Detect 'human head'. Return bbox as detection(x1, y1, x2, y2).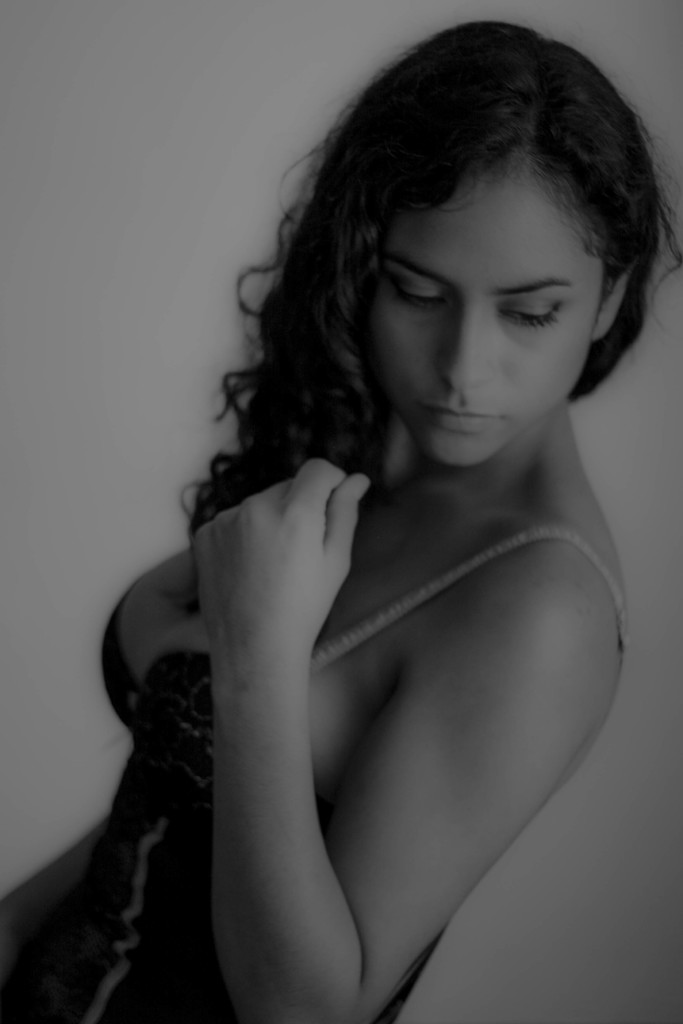
detection(350, 16, 673, 477).
